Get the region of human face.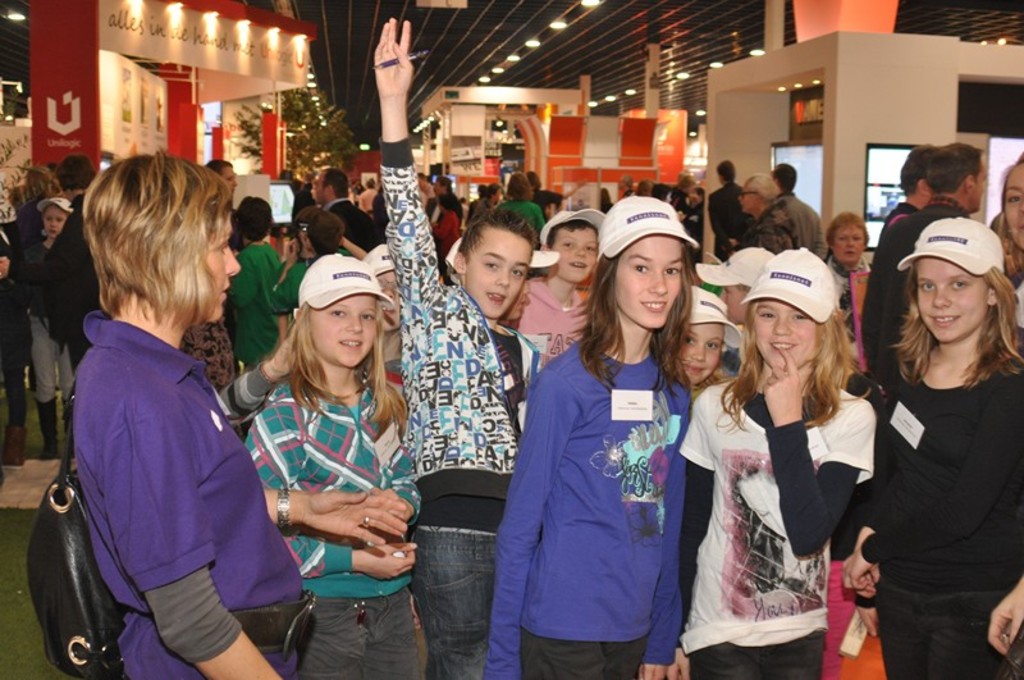
(218,168,234,188).
